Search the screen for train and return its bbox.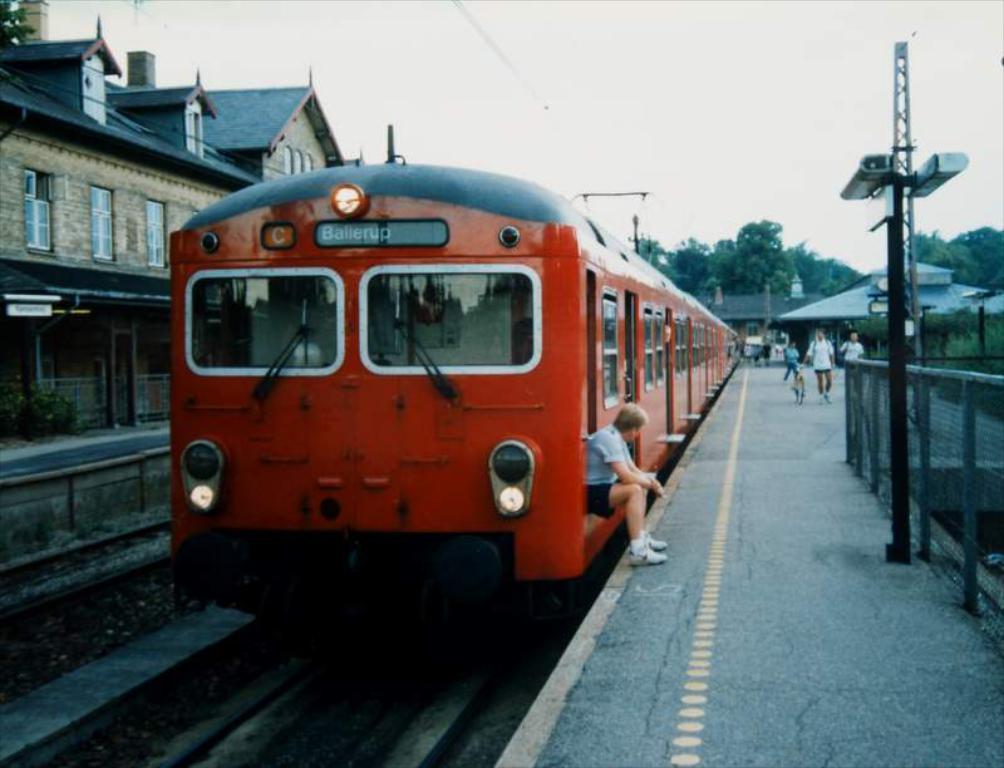
Found: x1=174, y1=124, x2=744, y2=648.
